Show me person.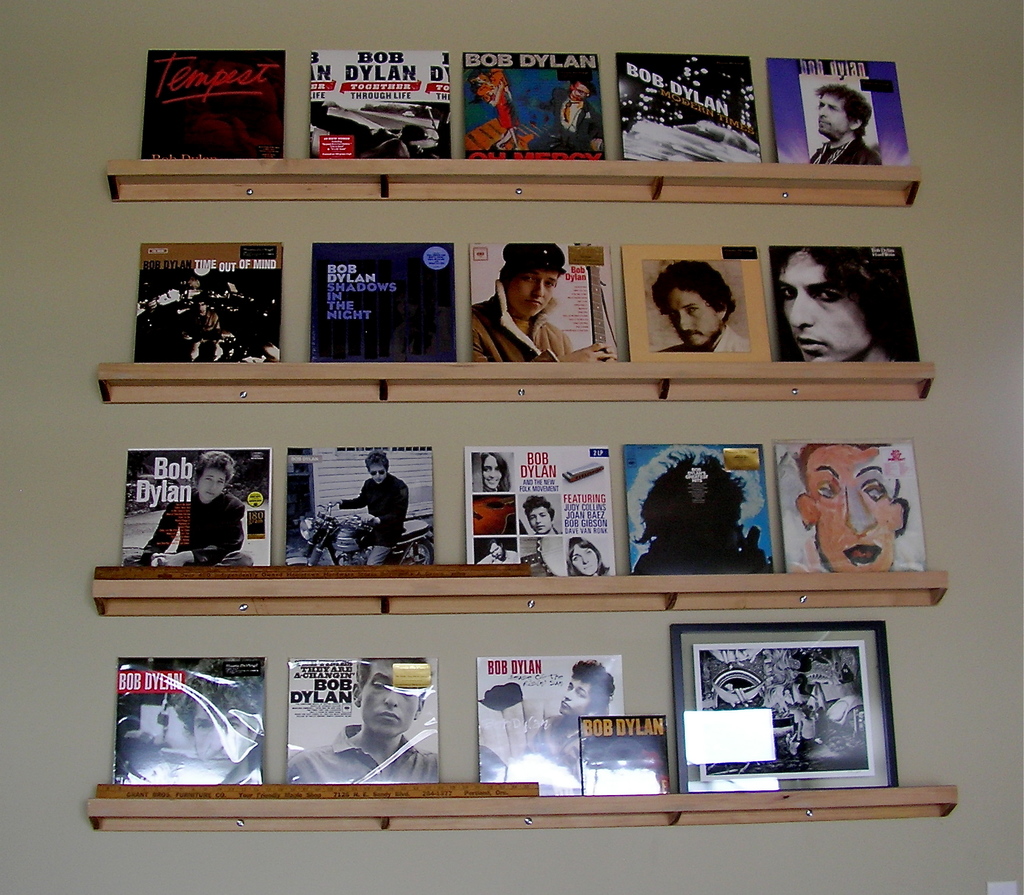
person is here: select_region(323, 447, 413, 595).
